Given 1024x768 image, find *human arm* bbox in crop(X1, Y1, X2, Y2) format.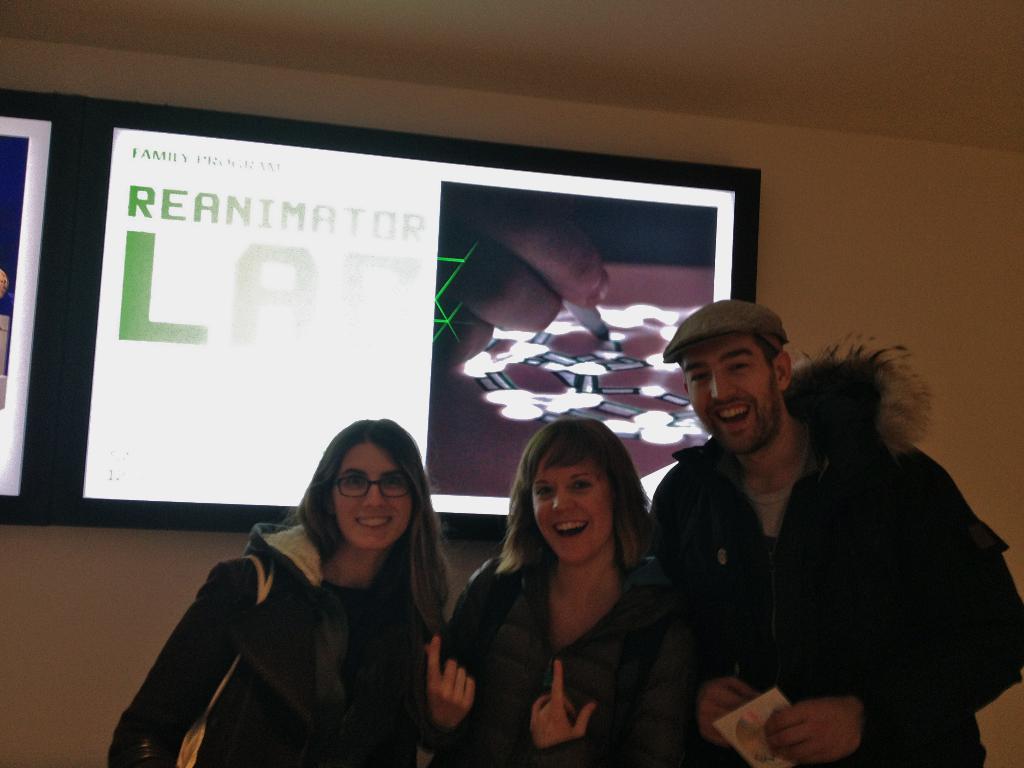
crop(413, 631, 477, 754).
